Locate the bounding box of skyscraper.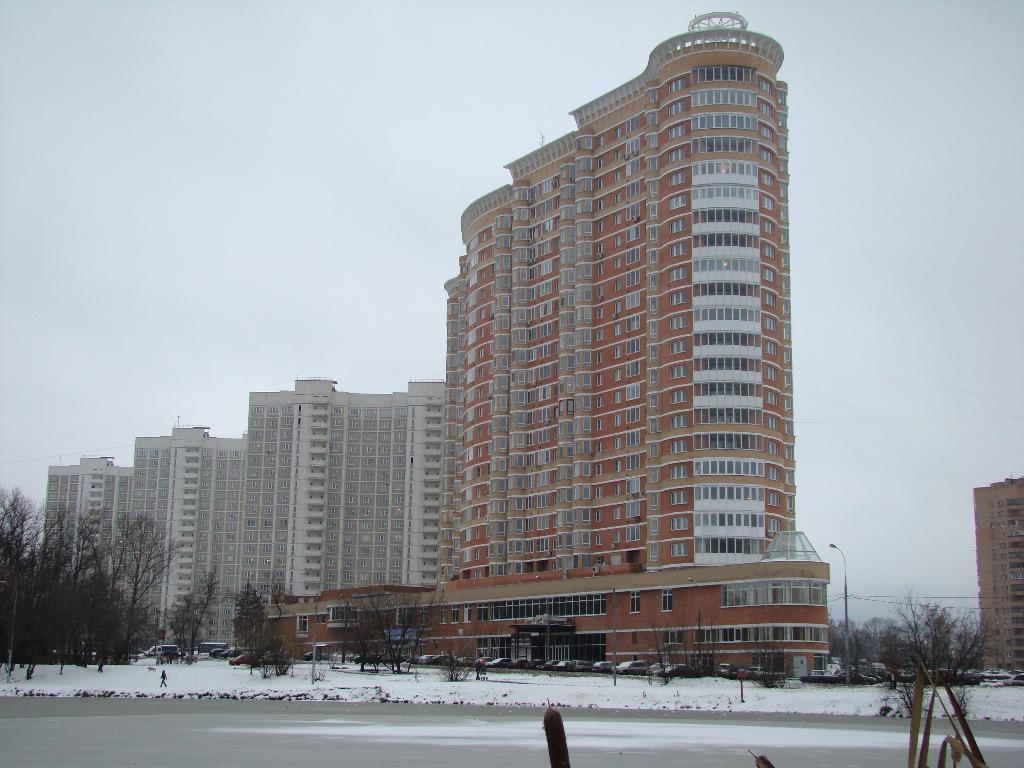
Bounding box: [left=287, top=374, right=449, bottom=590].
